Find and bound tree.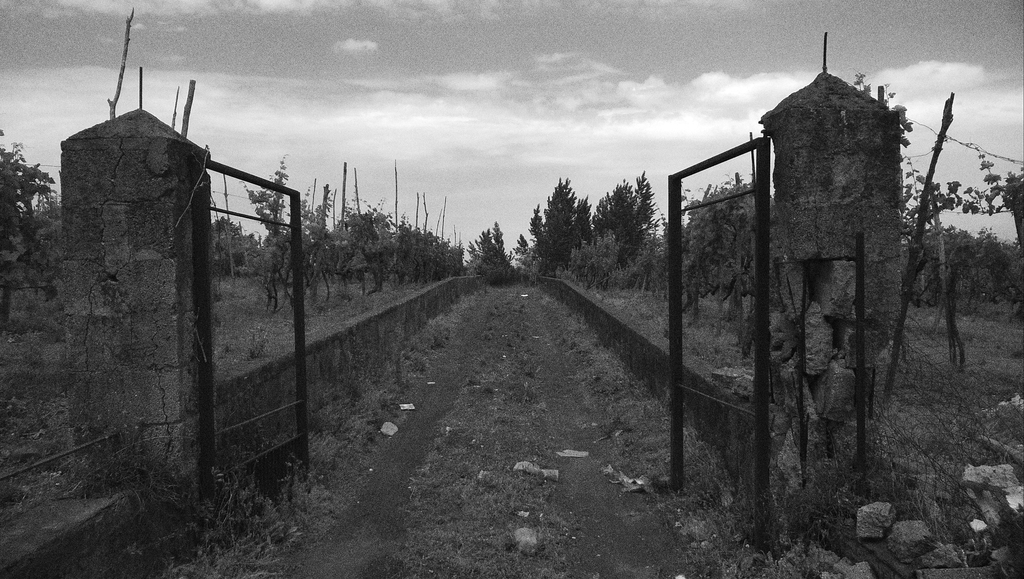
Bound: [664, 165, 771, 354].
